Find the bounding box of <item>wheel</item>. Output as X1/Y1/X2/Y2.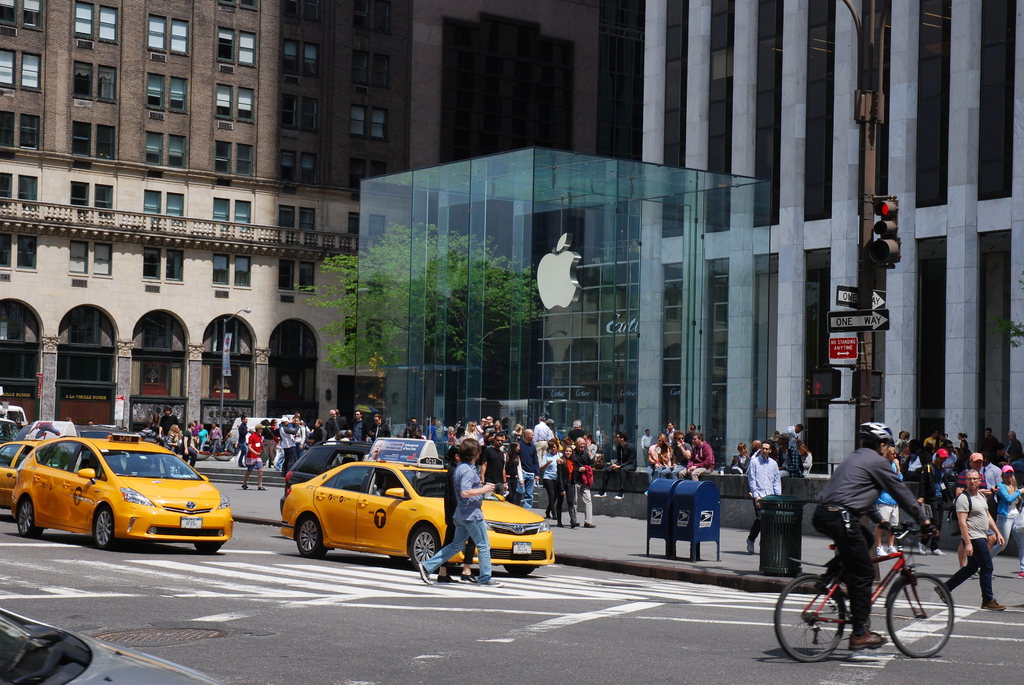
295/515/328/557.
